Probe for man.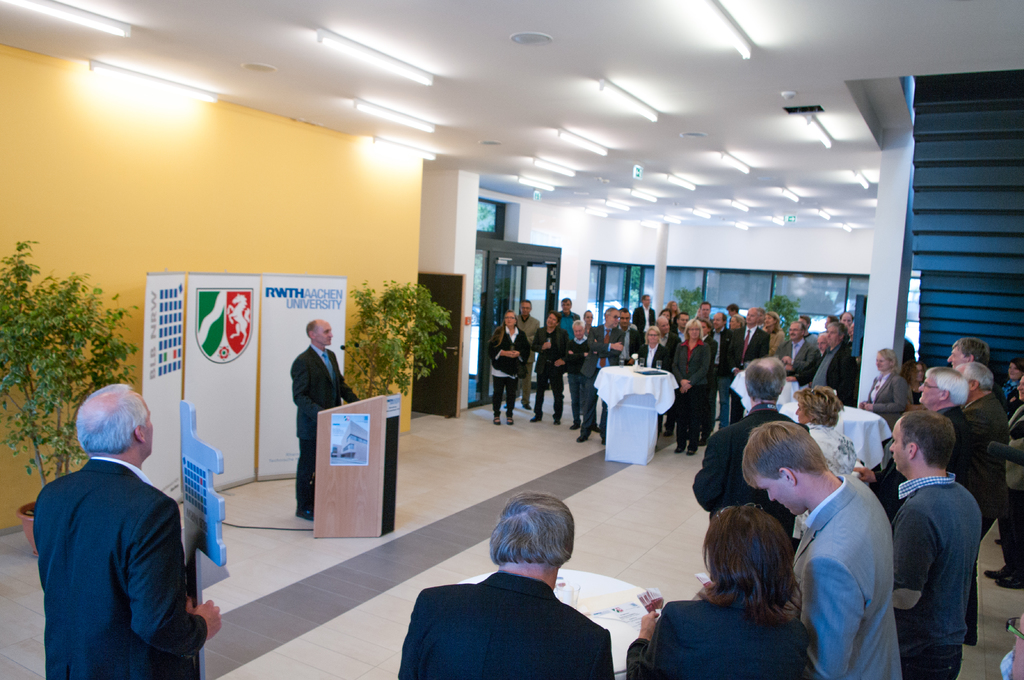
Probe result: left=557, top=299, right=580, bottom=342.
